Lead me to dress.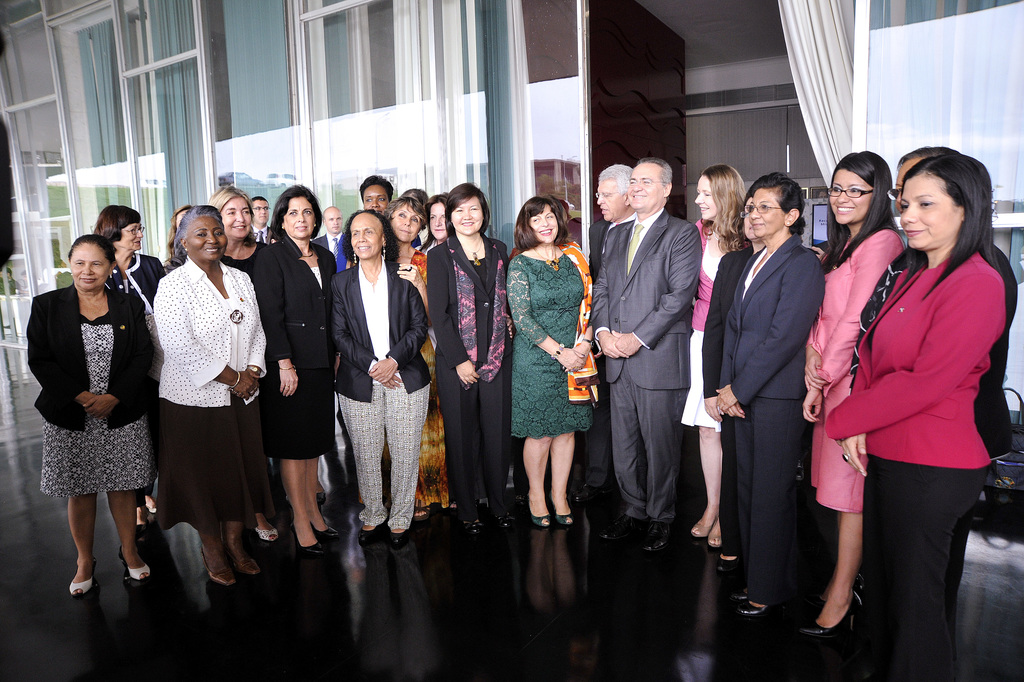
Lead to Rect(510, 247, 601, 450).
